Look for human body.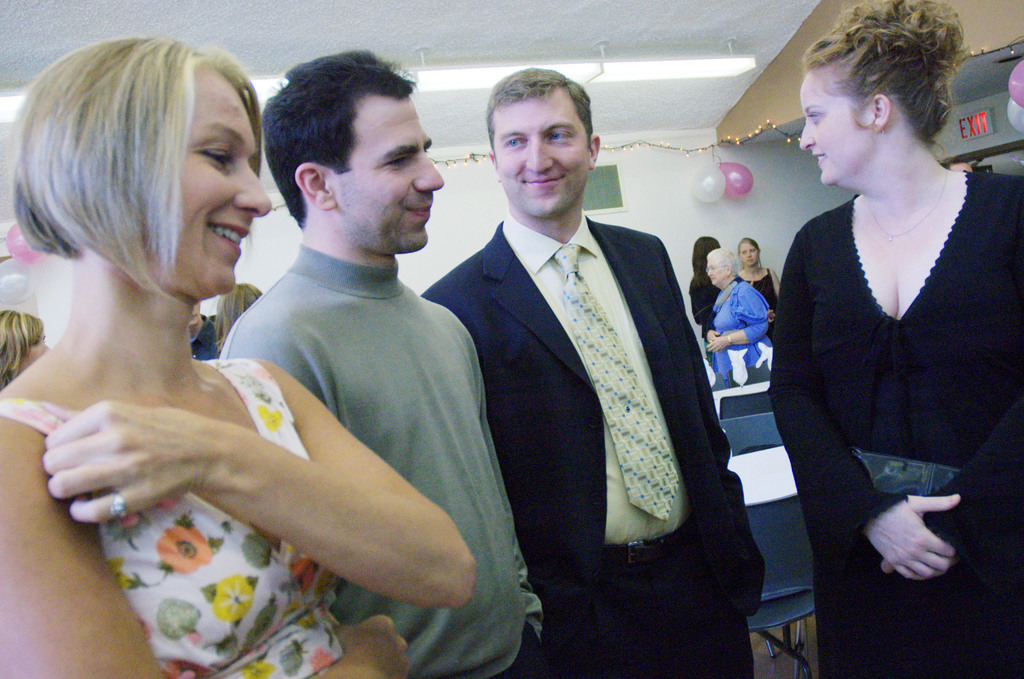
Found: BBox(215, 48, 546, 678).
